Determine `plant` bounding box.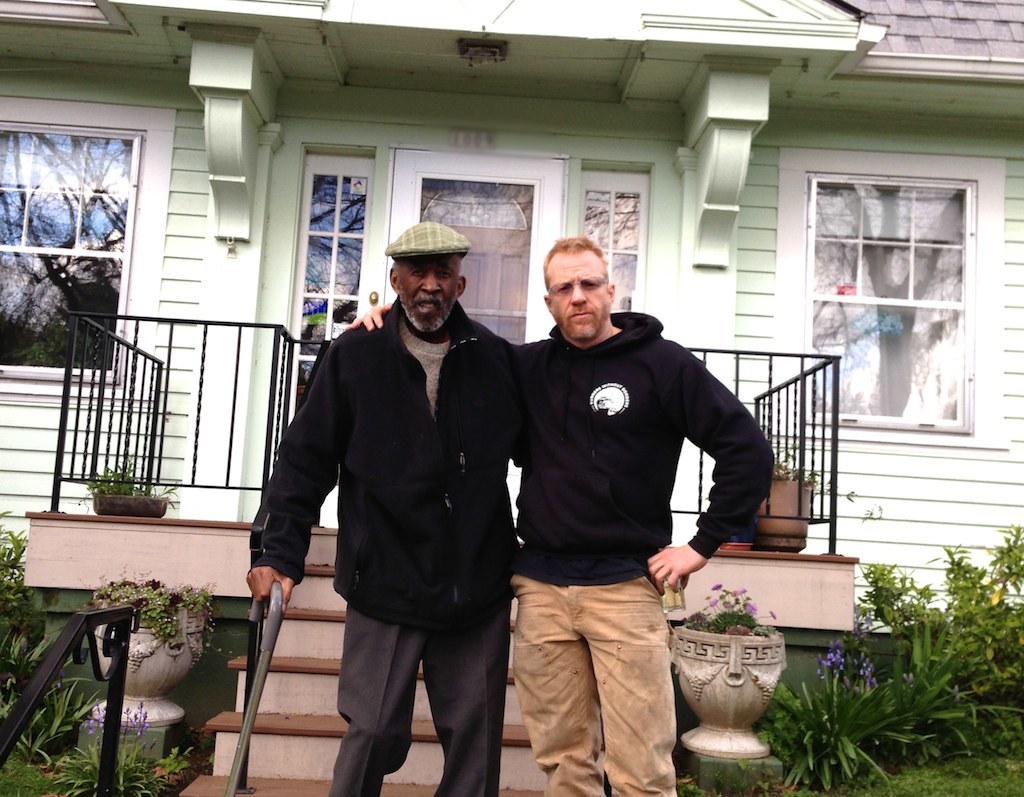
Determined: [160,738,191,777].
